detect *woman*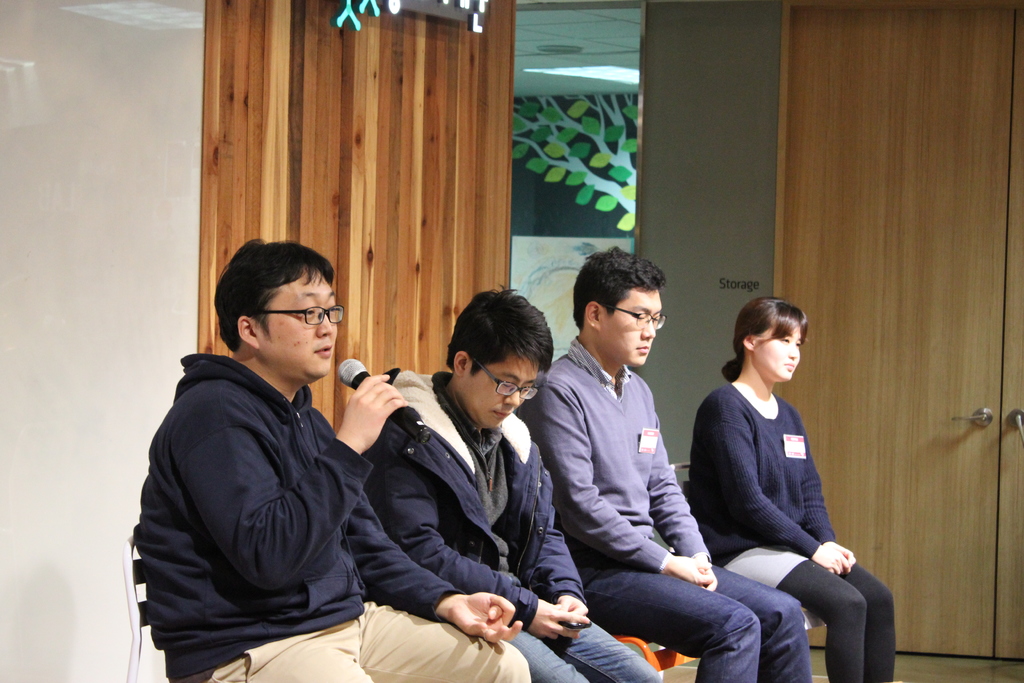
select_region(688, 295, 896, 682)
